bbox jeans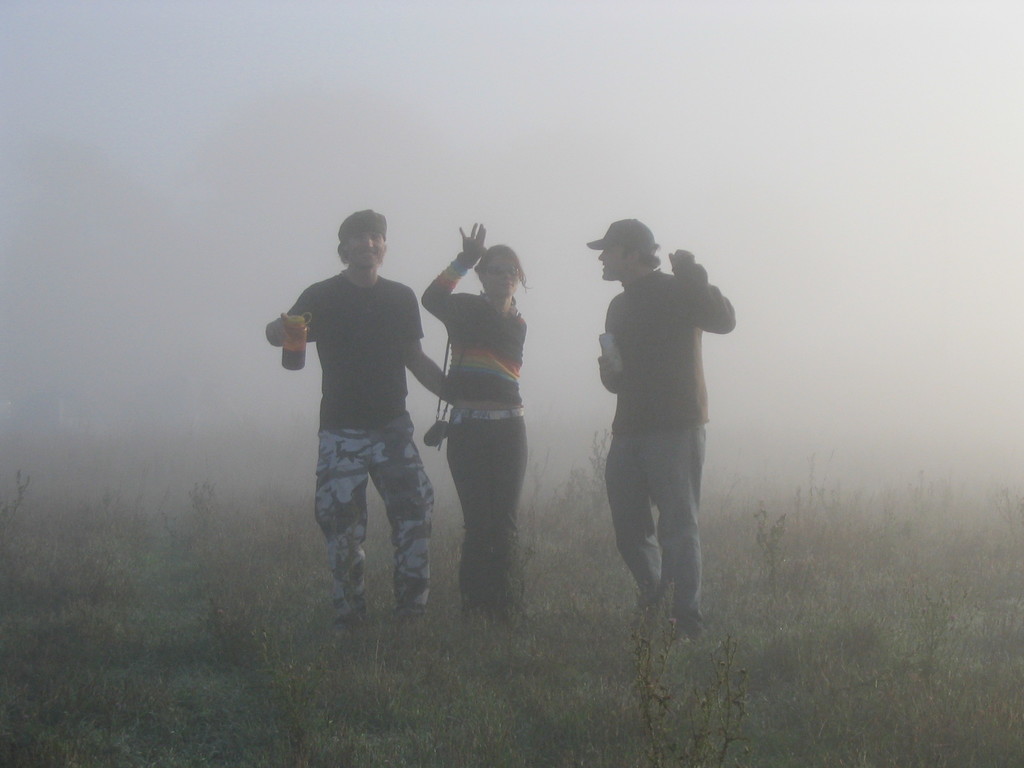
[x1=607, y1=430, x2=710, y2=630]
